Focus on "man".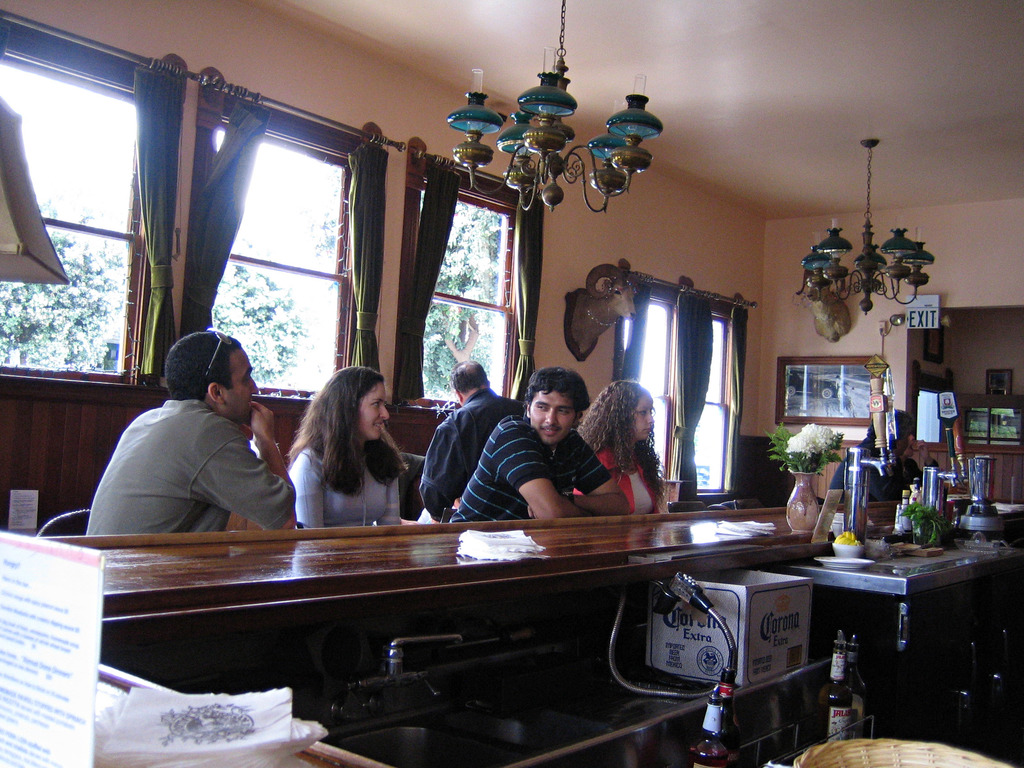
Focused at (x1=417, y1=355, x2=526, y2=516).
